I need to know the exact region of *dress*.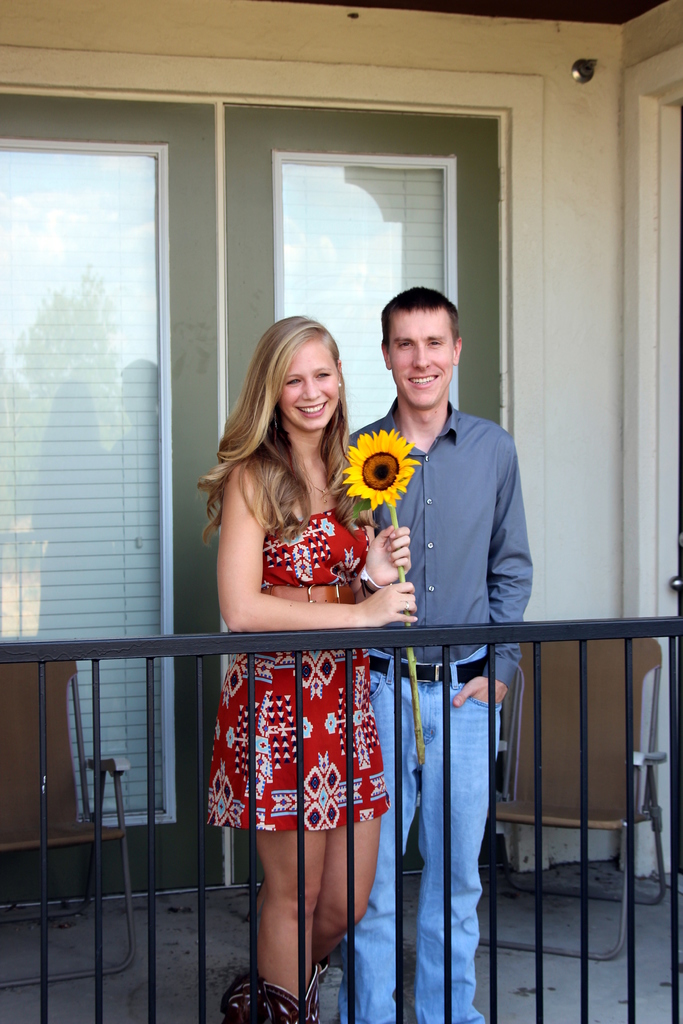
Region: {"x1": 220, "y1": 445, "x2": 384, "y2": 640}.
